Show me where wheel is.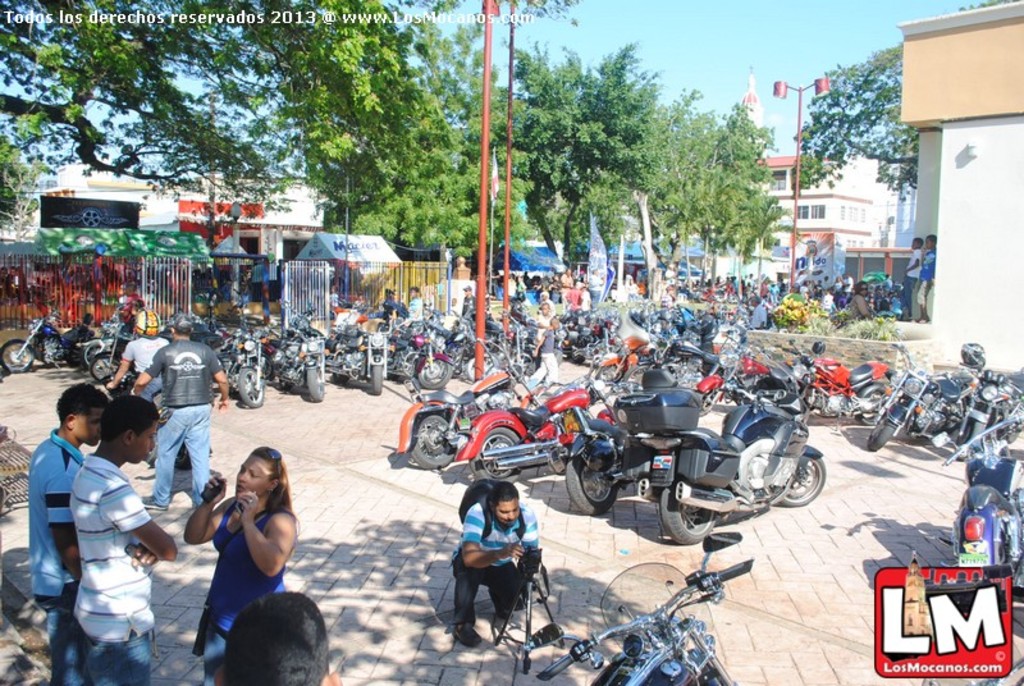
wheel is at [463, 422, 525, 481].
